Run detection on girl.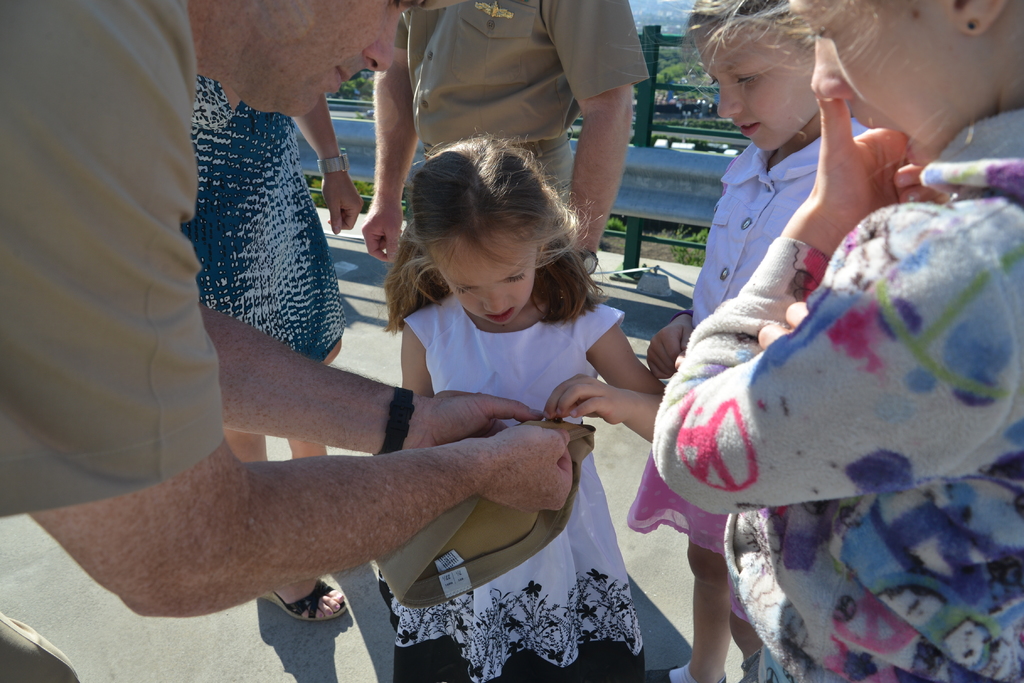
Result: region(383, 135, 662, 678).
